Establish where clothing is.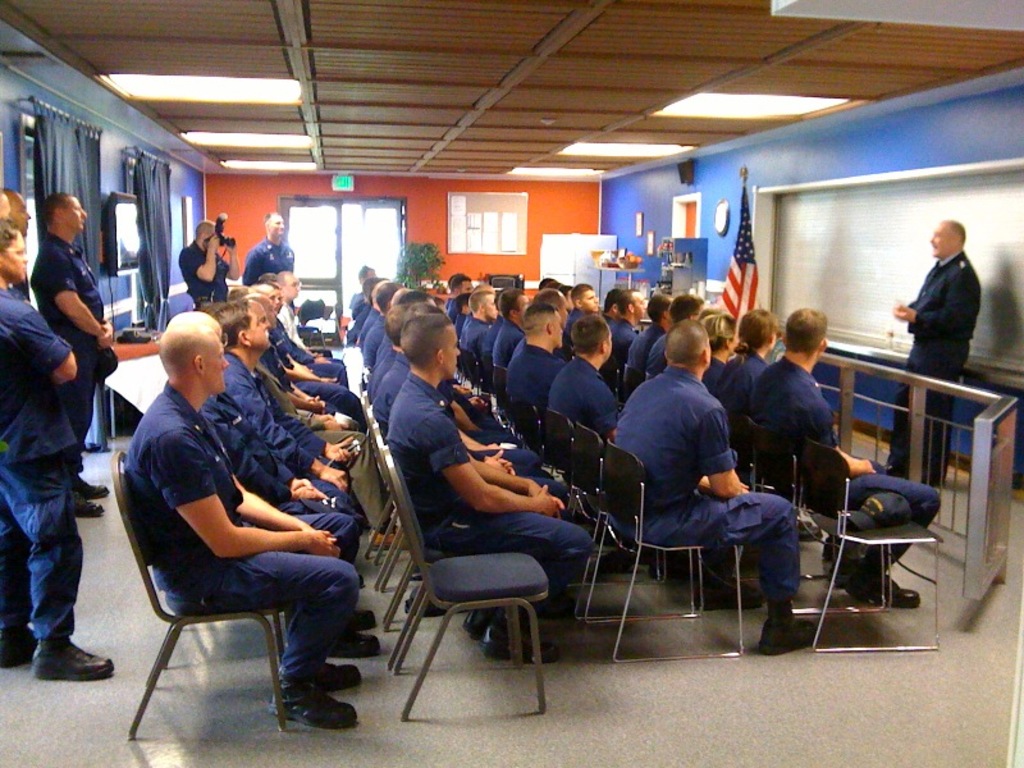
Established at 349,289,572,623.
